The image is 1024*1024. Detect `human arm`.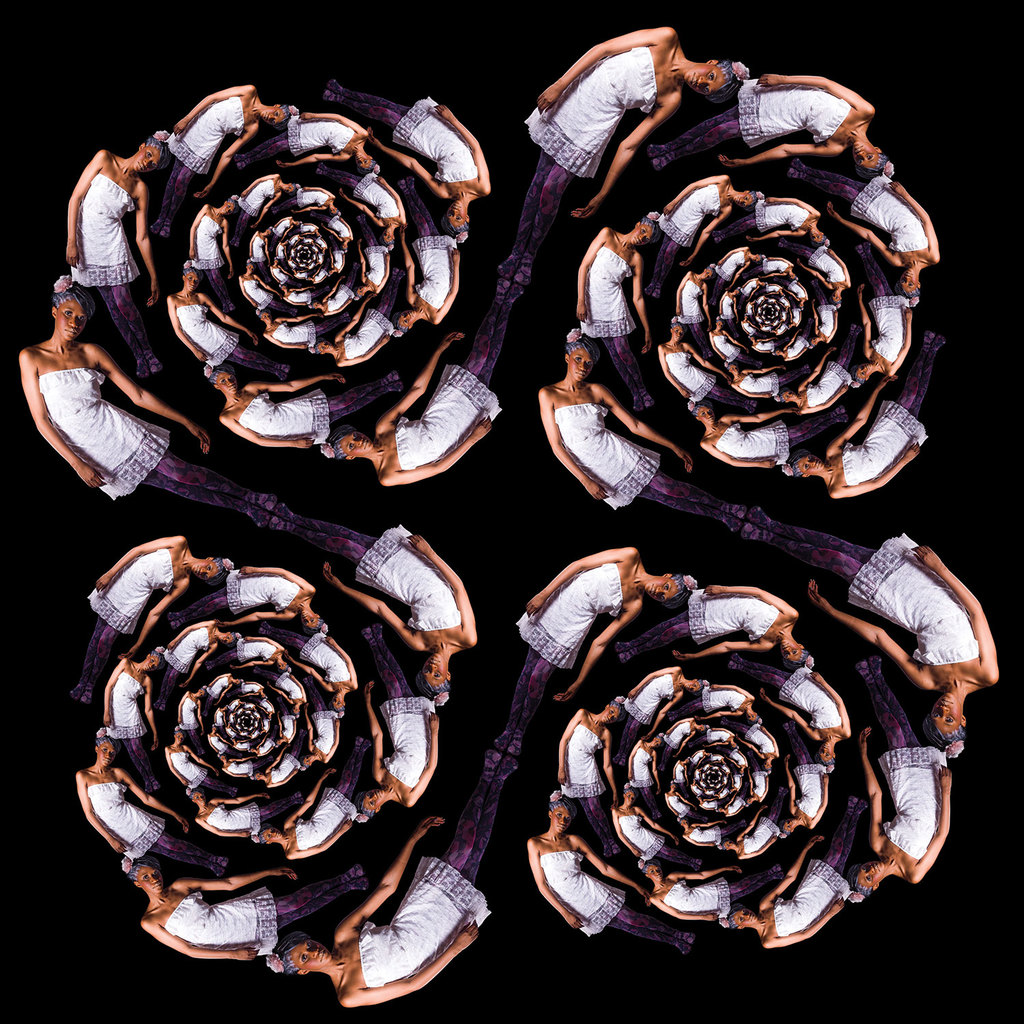
Detection: (205, 734, 217, 753).
